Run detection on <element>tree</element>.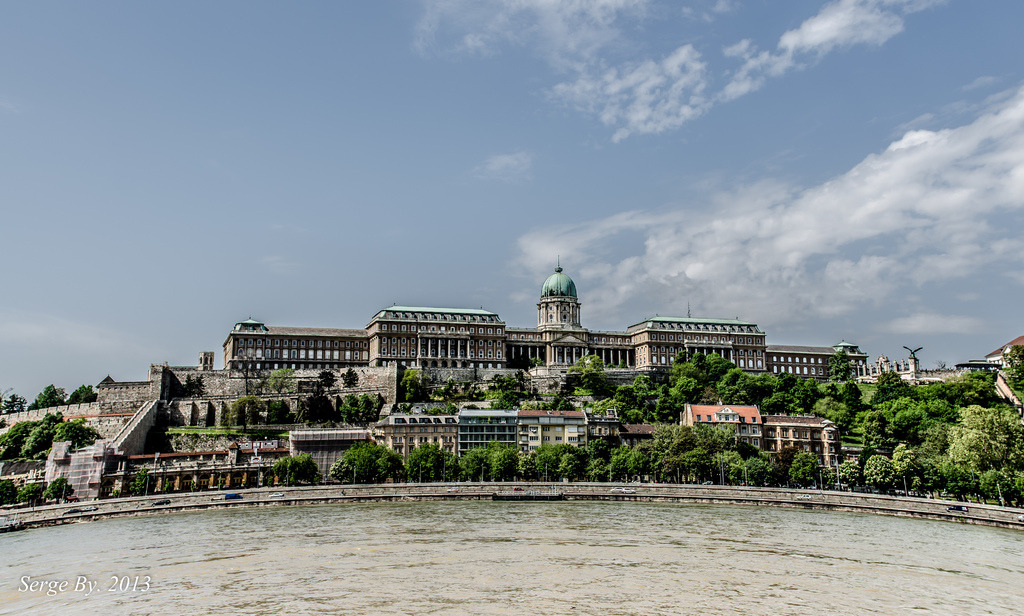
Result: <region>564, 349, 621, 382</region>.
